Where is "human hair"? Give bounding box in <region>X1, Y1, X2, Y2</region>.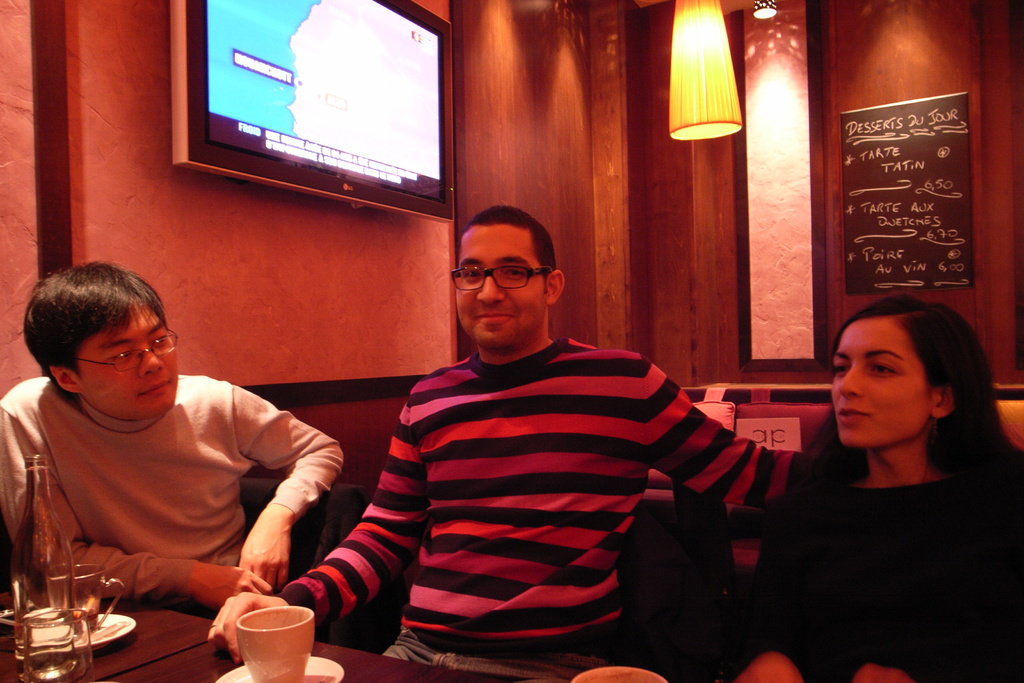
<region>22, 251, 179, 412</region>.
